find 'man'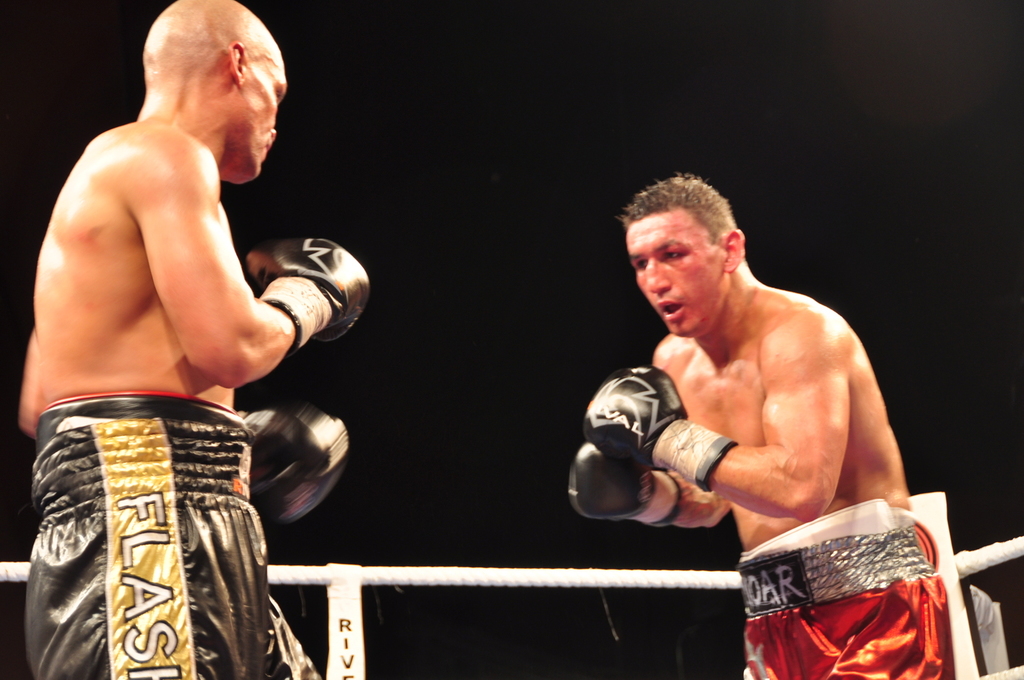
18,0,370,679
